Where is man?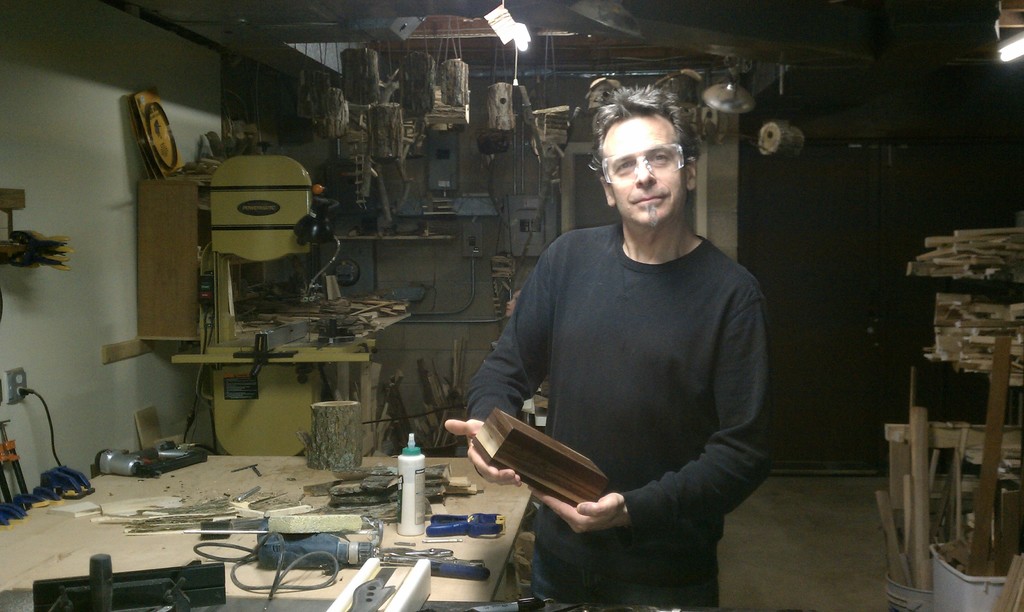
locate(437, 81, 773, 611).
